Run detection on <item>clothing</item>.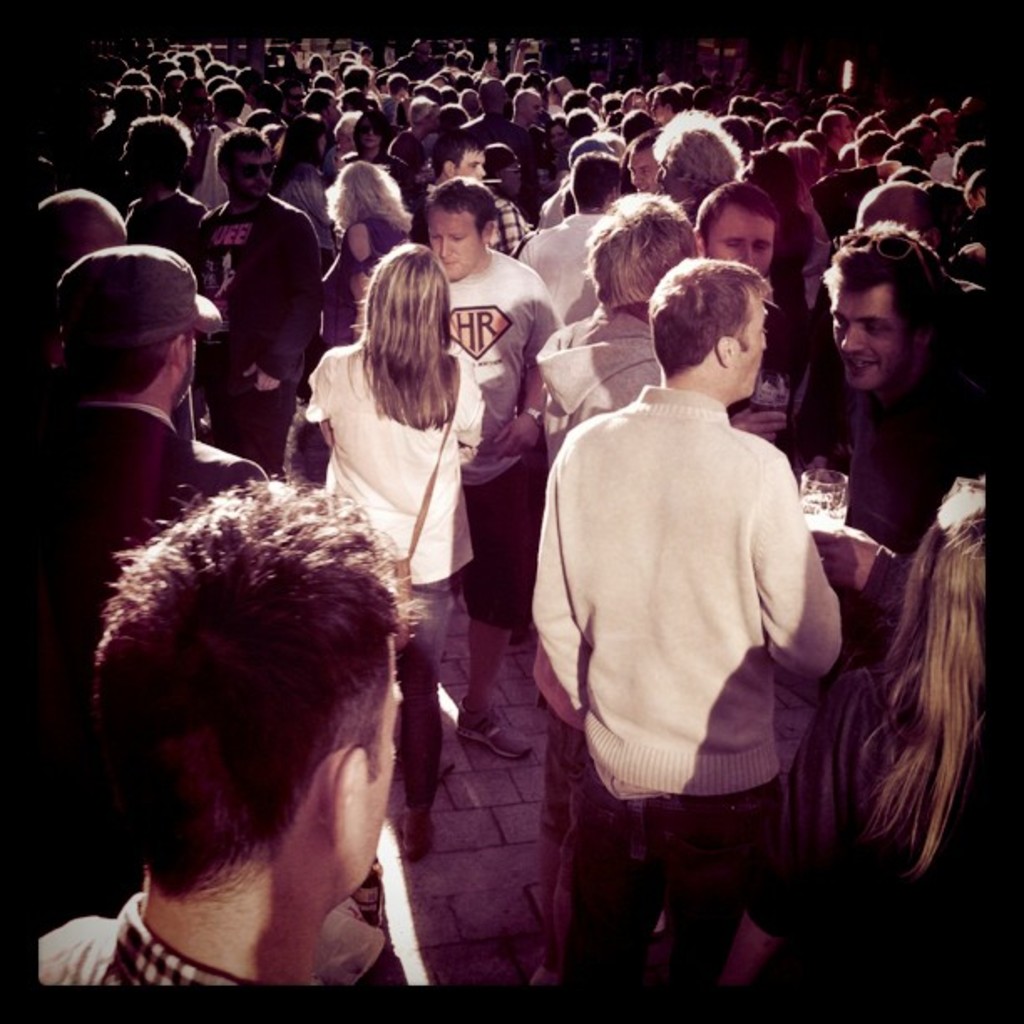
Result: x1=32 y1=393 x2=271 y2=612.
